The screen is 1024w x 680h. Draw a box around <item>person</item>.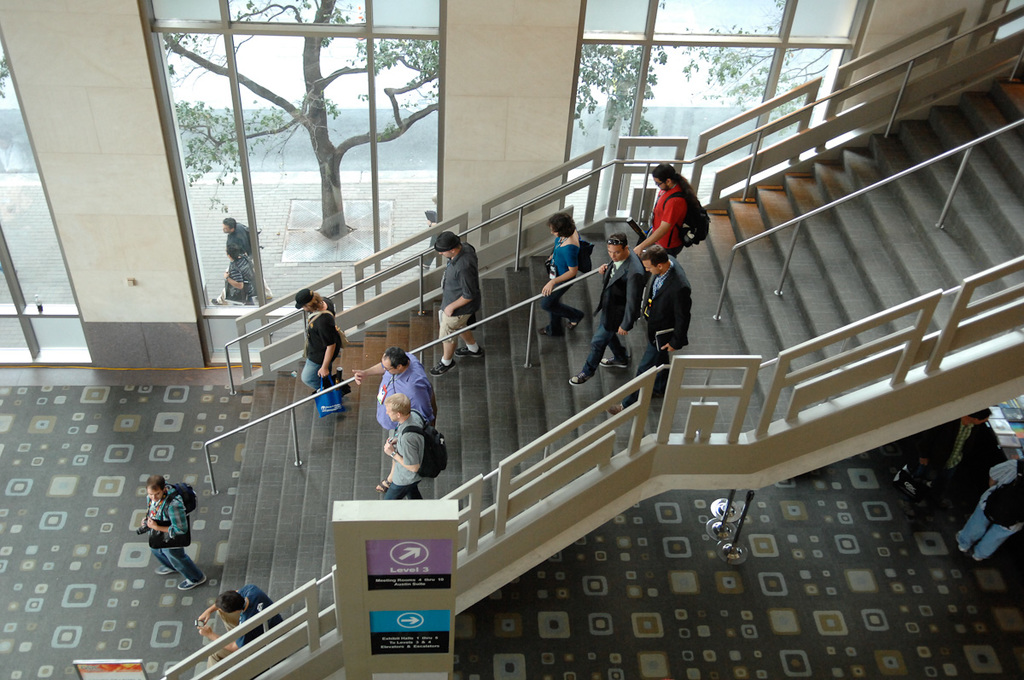
[left=957, top=456, right=1023, bottom=565].
